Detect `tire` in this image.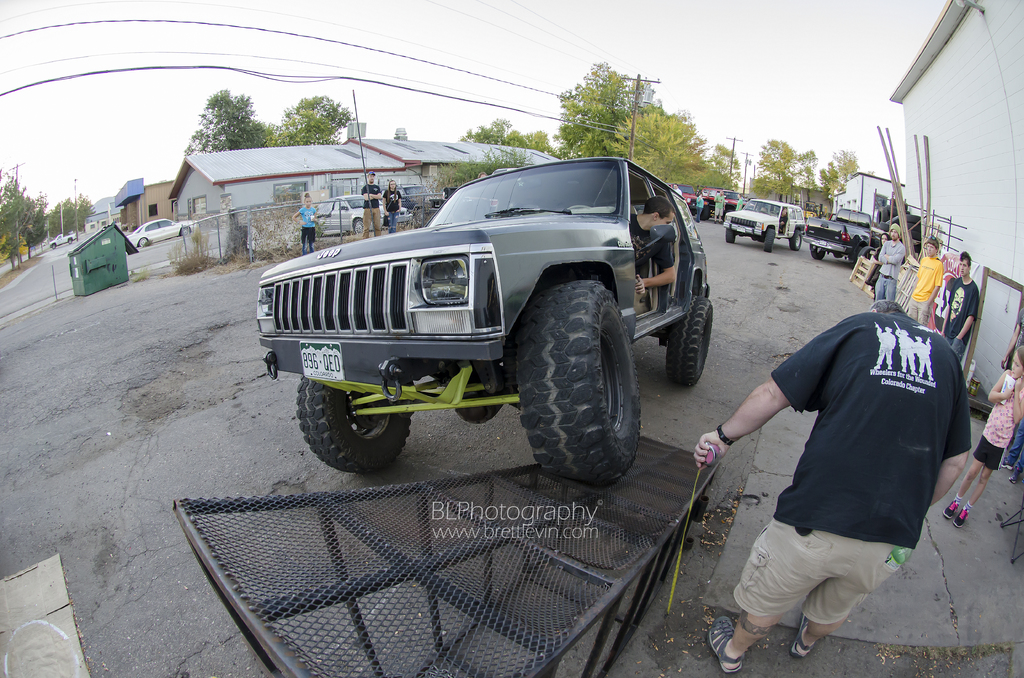
Detection: [left=760, top=229, right=776, bottom=252].
